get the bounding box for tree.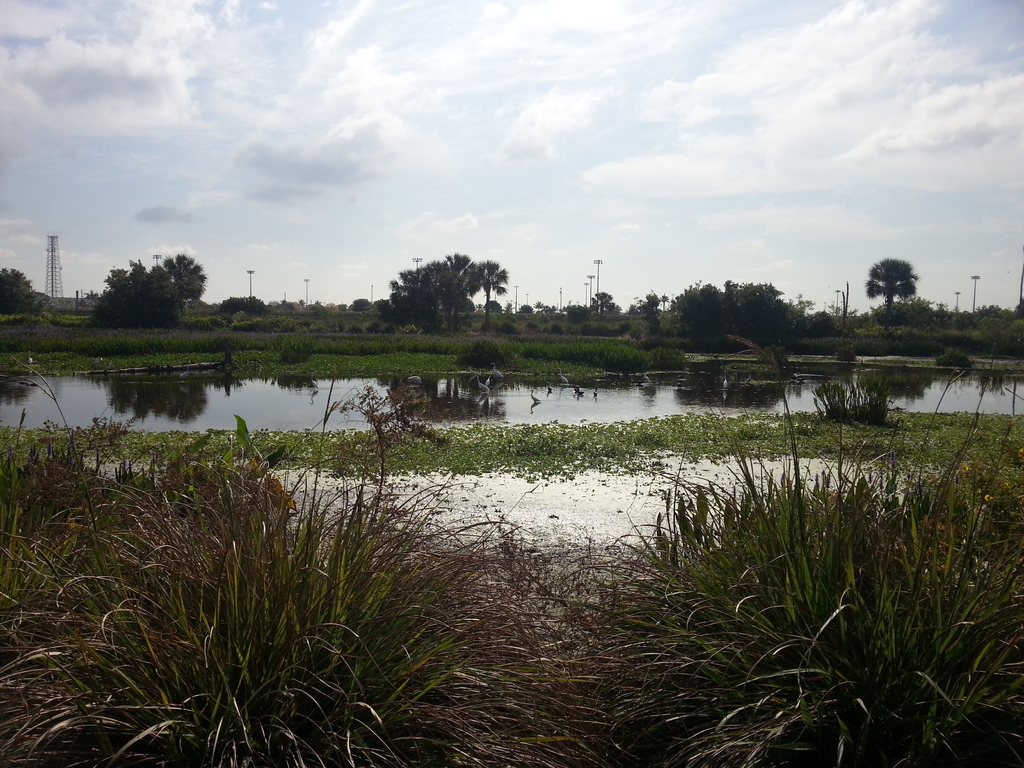
x1=869, y1=248, x2=911, y2=347.
